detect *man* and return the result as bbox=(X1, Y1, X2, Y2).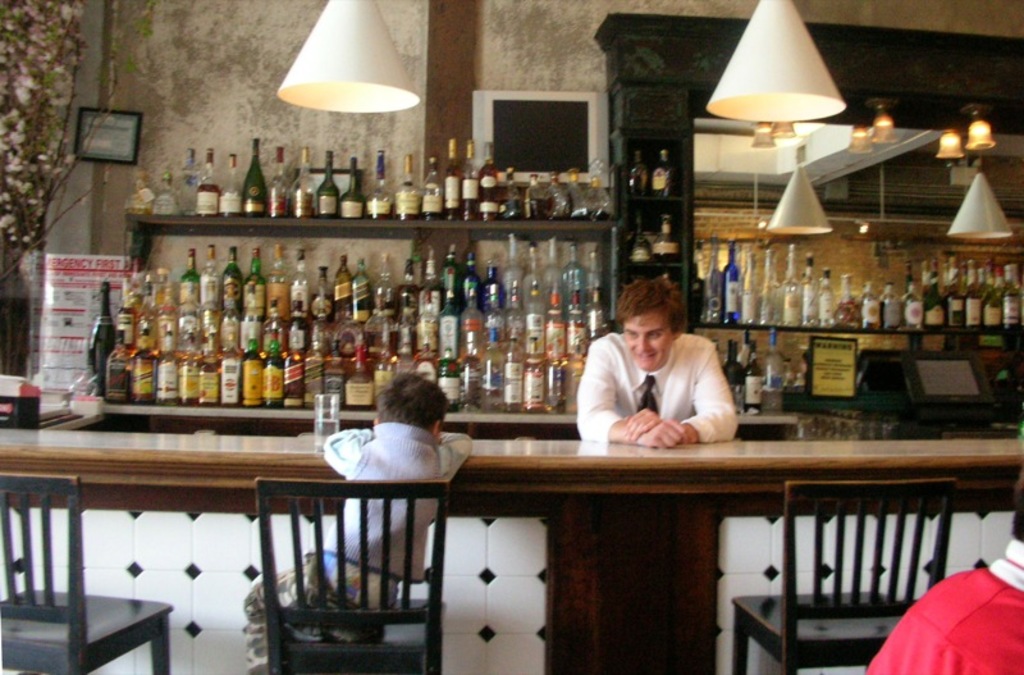
bbox=(572, 279, 746, 459).
